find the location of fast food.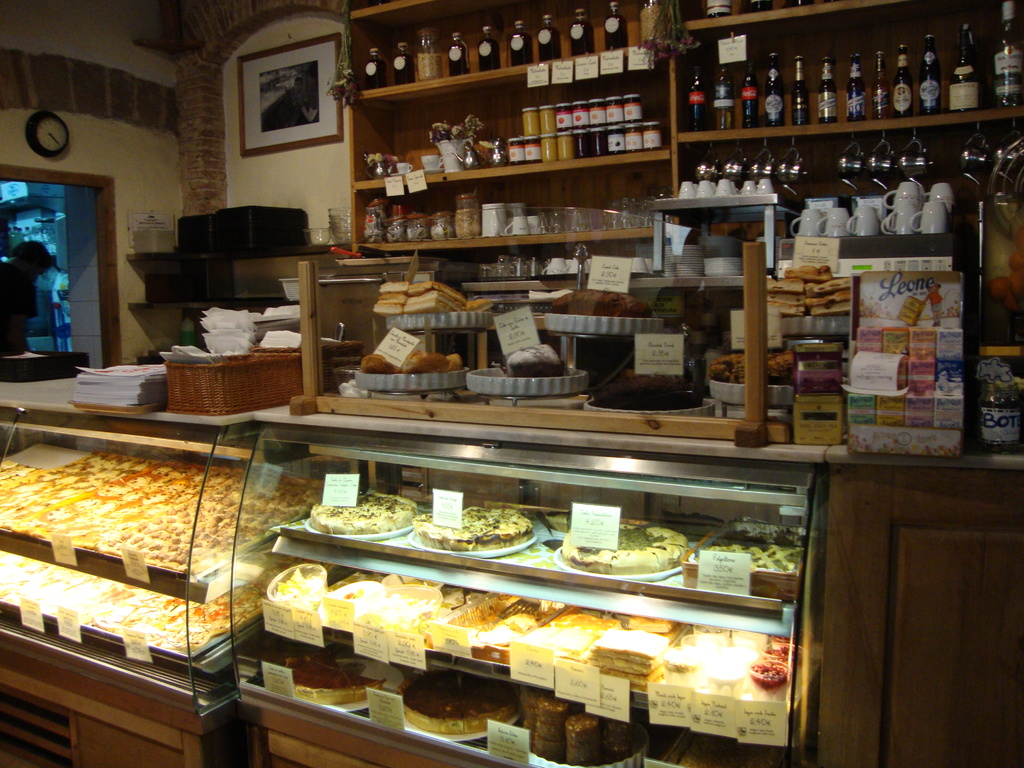
Location: detection(365, 346, 395, 374).
